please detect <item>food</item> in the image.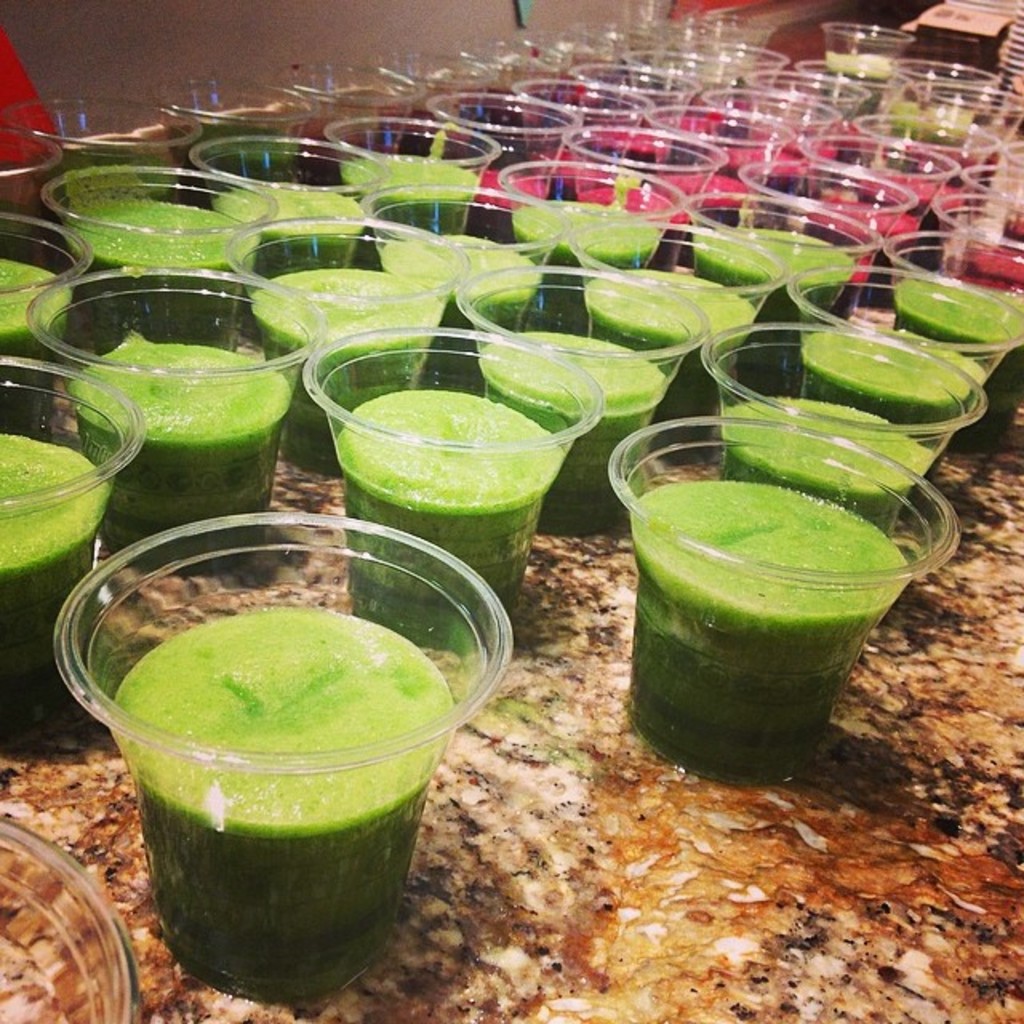
<box>0,438,117,715</box>.
